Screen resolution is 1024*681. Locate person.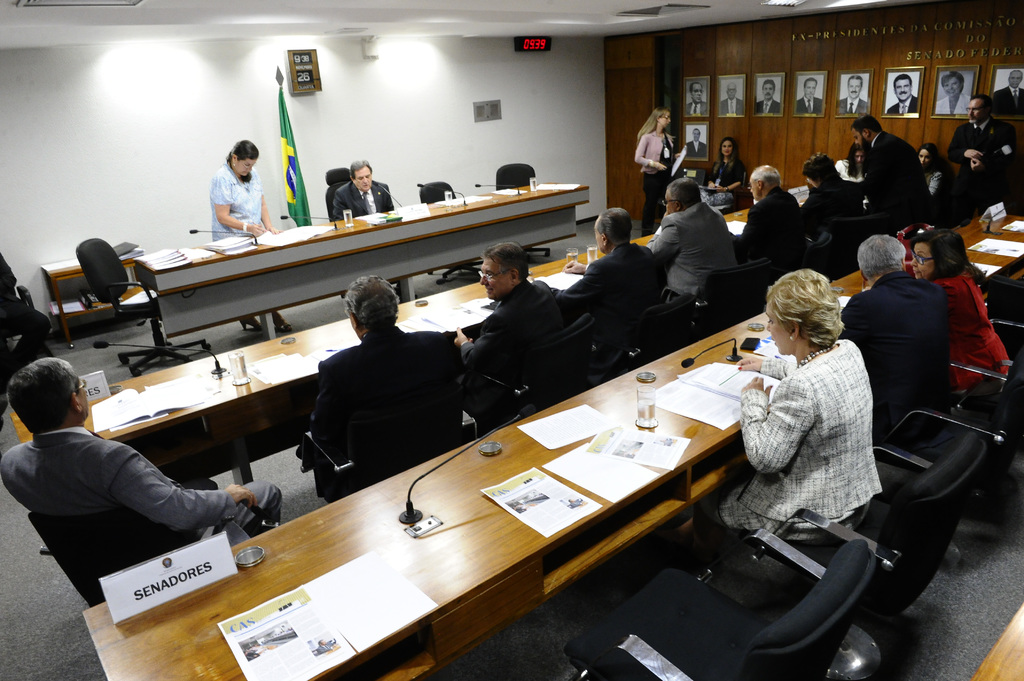
bbox(844, 233, 955, 433).
